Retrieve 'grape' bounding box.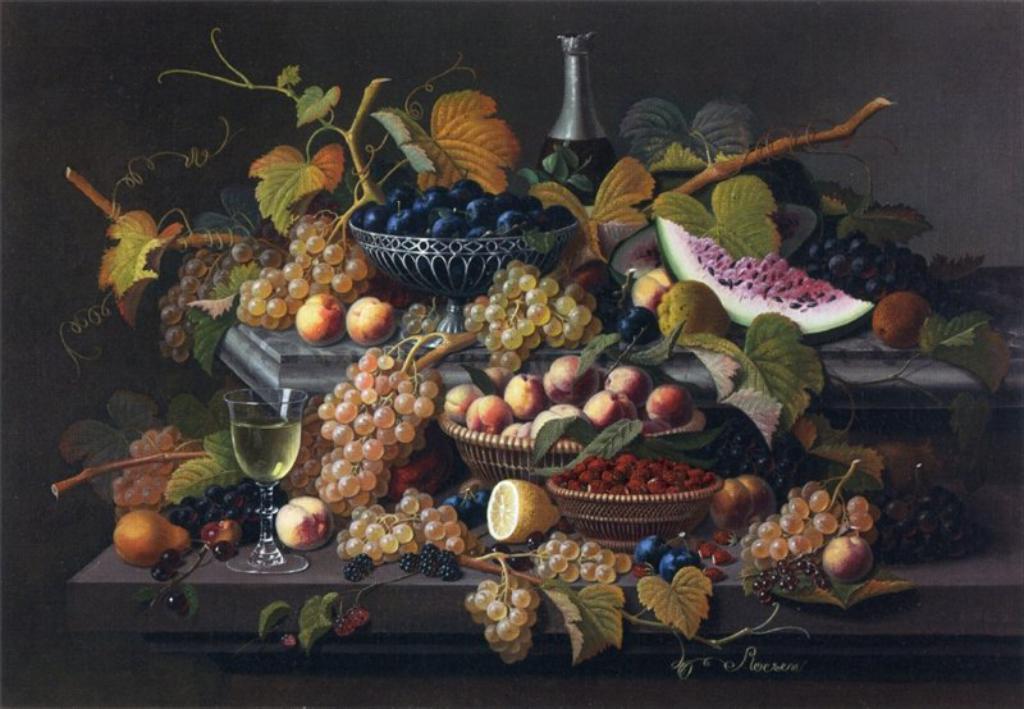
Bounding box: crop(485, 540, 504, 557).
